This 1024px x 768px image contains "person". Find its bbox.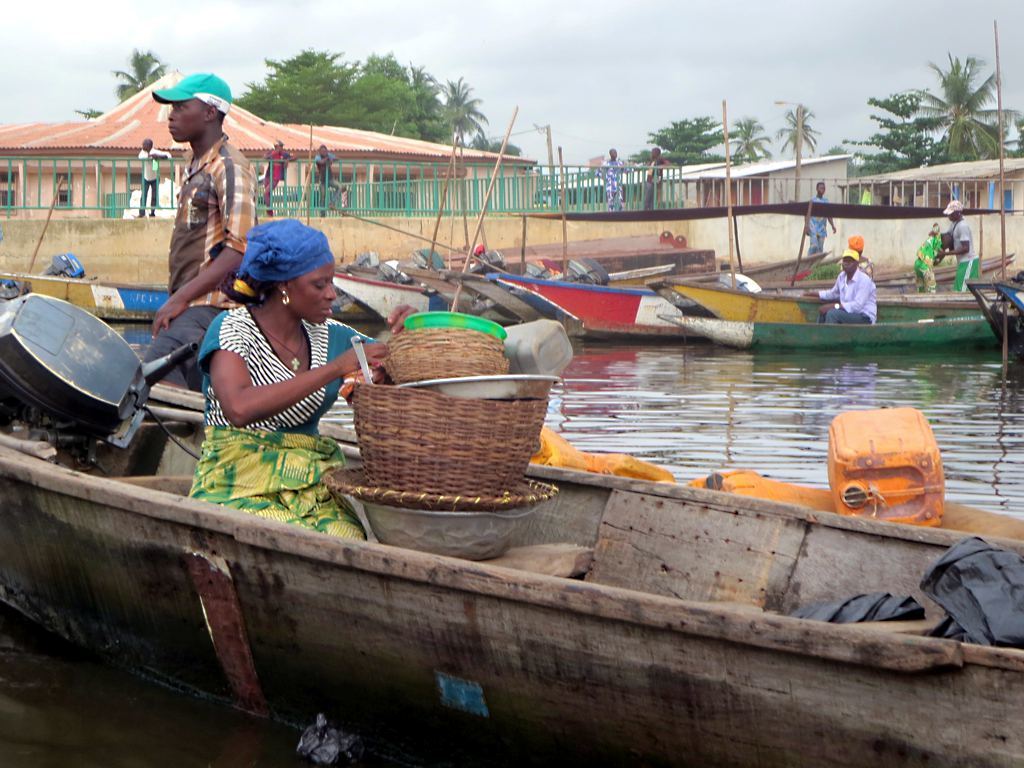
pyautogui.locateOnScreen(801, 177, 836, 271).
